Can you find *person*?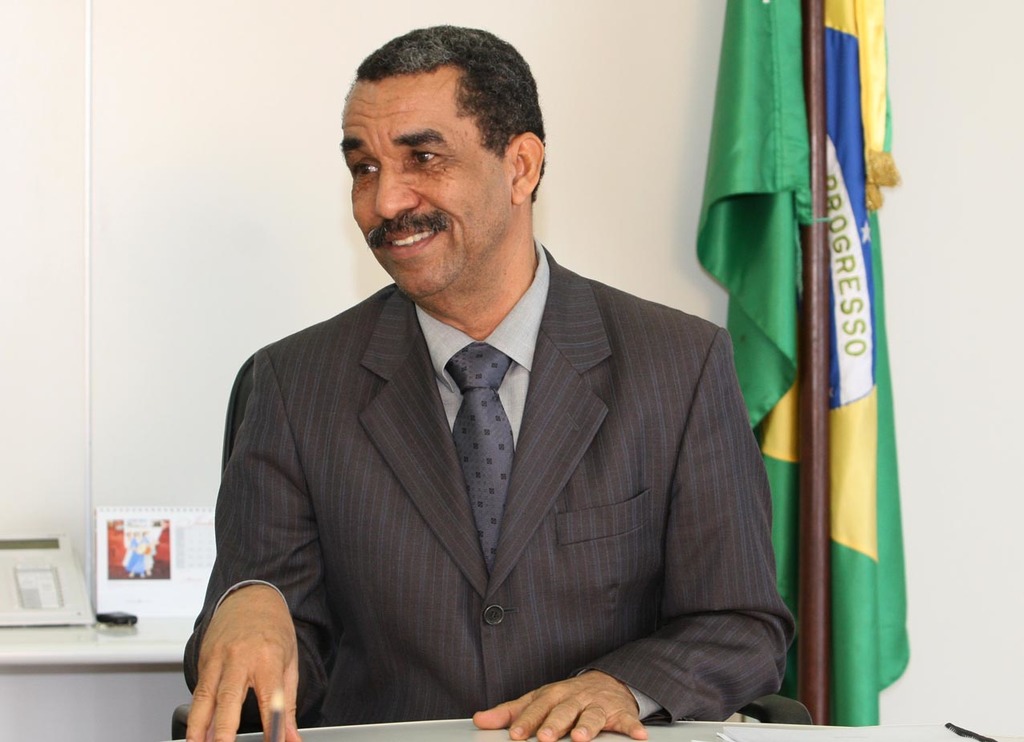
Yes, bounding box: (left=180, top=41, right=781, bottom=733).
